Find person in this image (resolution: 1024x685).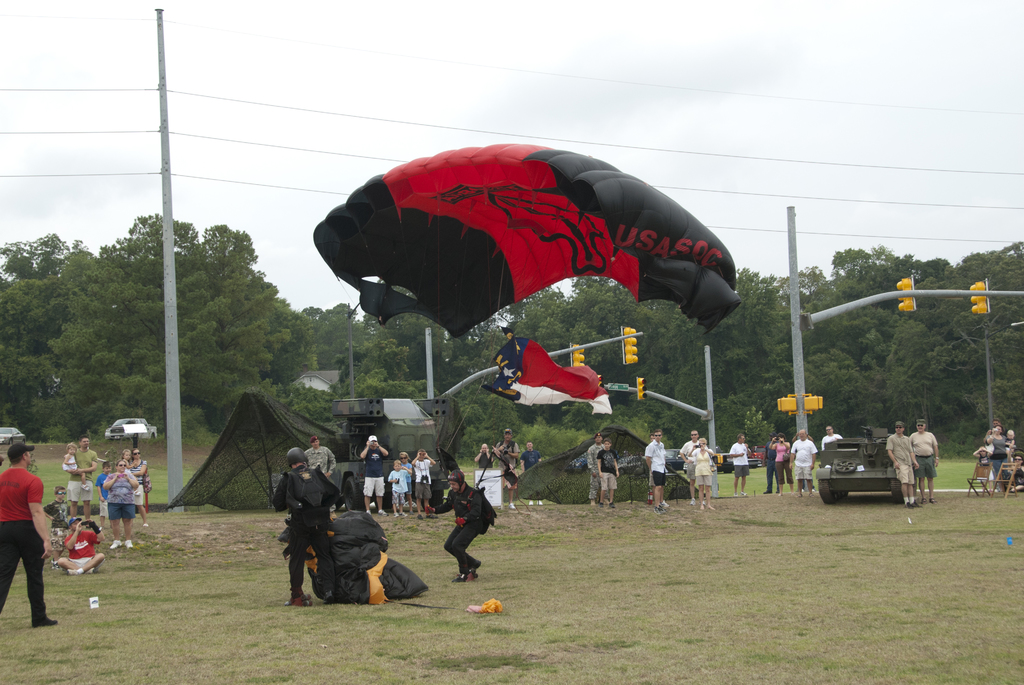
region(764, 436, 796, 489).
